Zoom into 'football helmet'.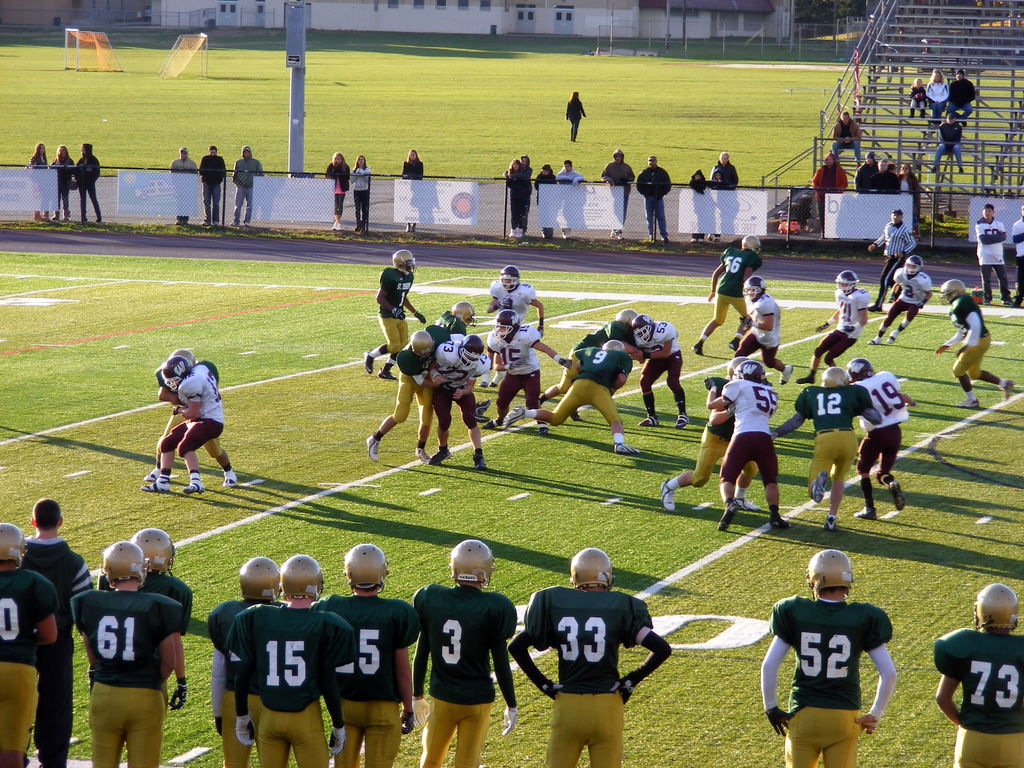
Zoom target: select_region(801, 543, 854, 595).
